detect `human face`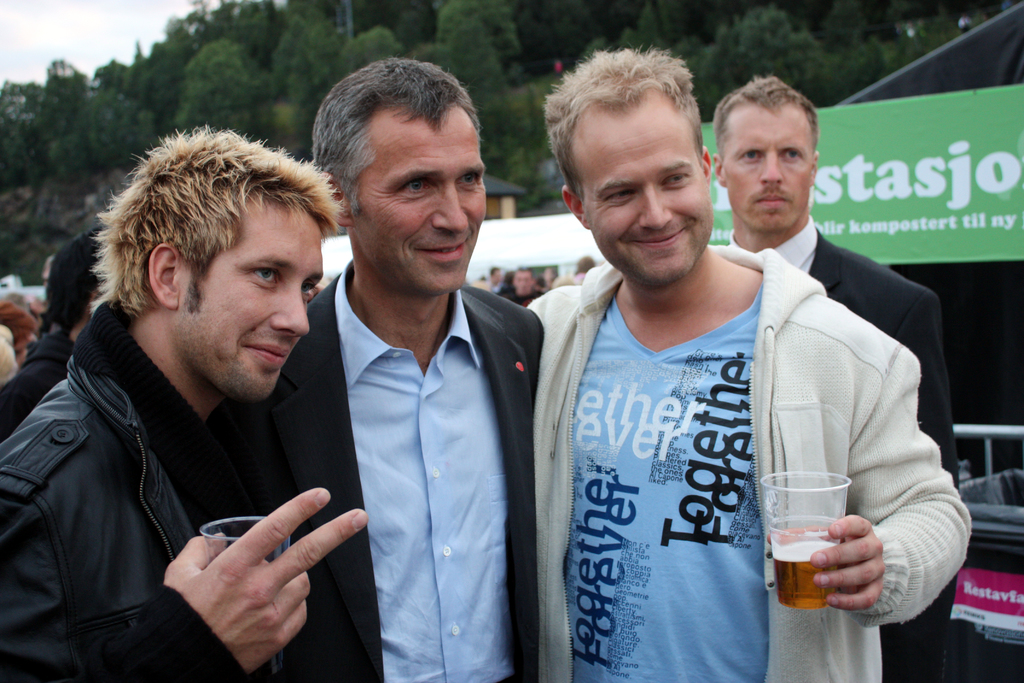
362:110:485:292
